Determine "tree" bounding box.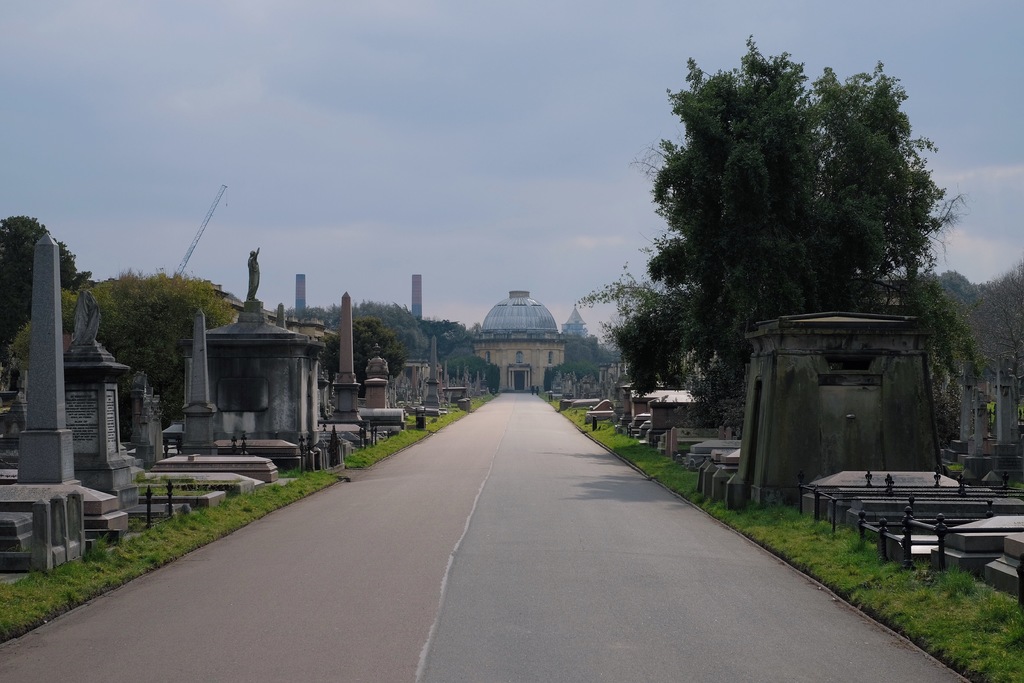
Determined: x1=601 y1=49 x2=893 y2=441.
